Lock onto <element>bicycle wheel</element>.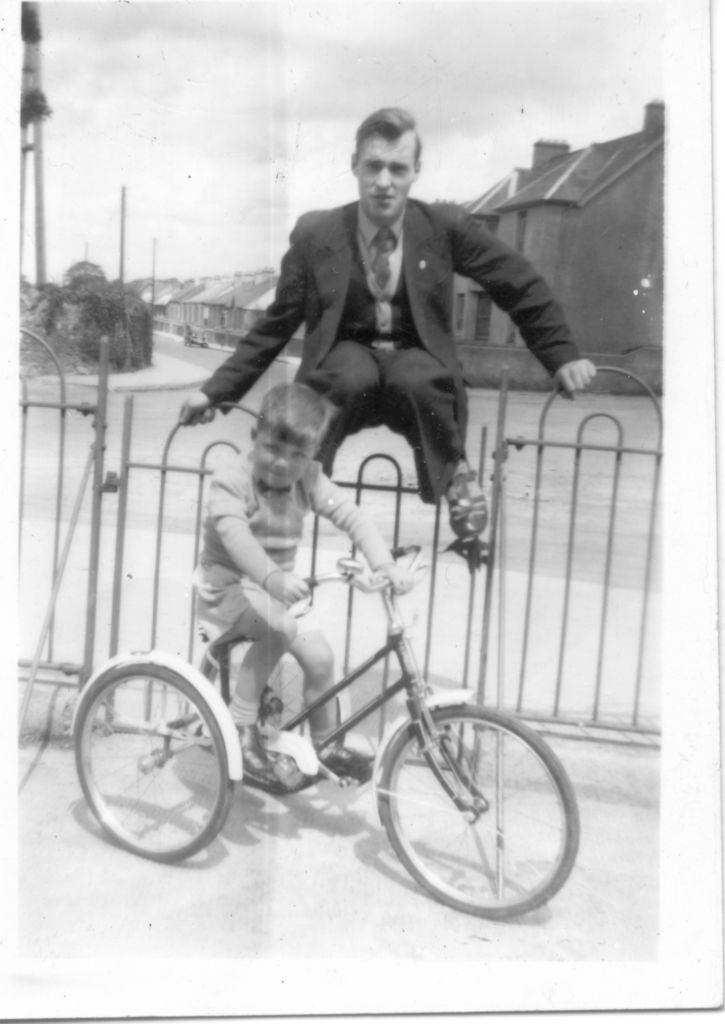
Locked: bbox=(76, 655, 235, 862).
